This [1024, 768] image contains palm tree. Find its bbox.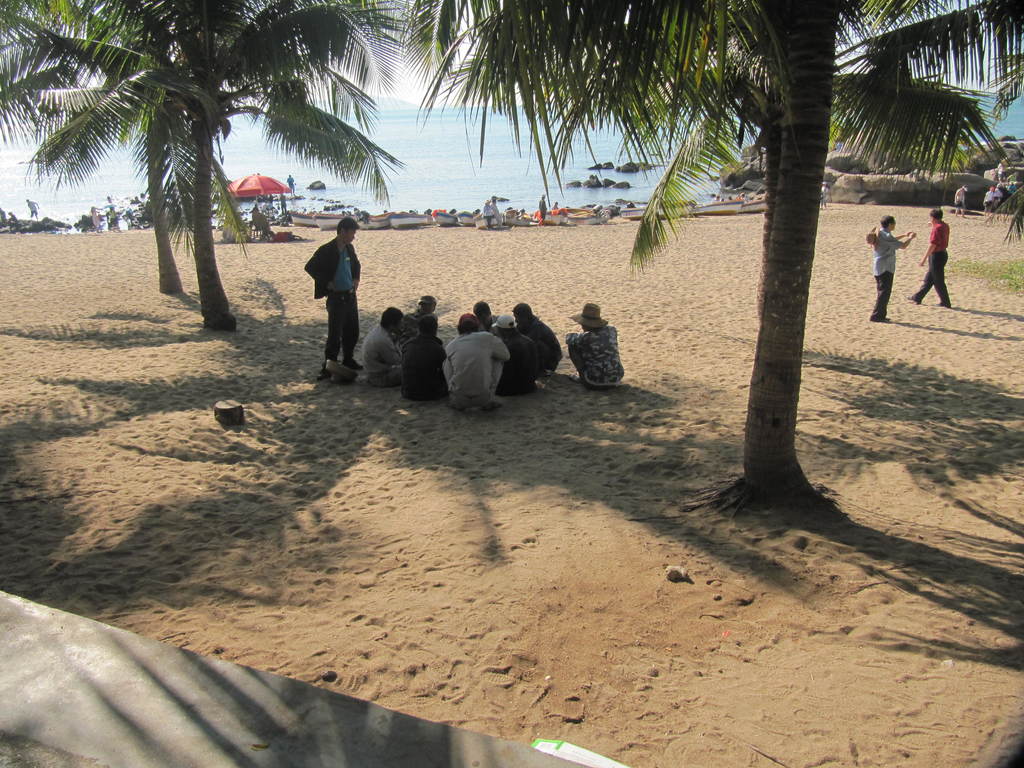
x1=417 y1=0 x2=1023 y2=507.
